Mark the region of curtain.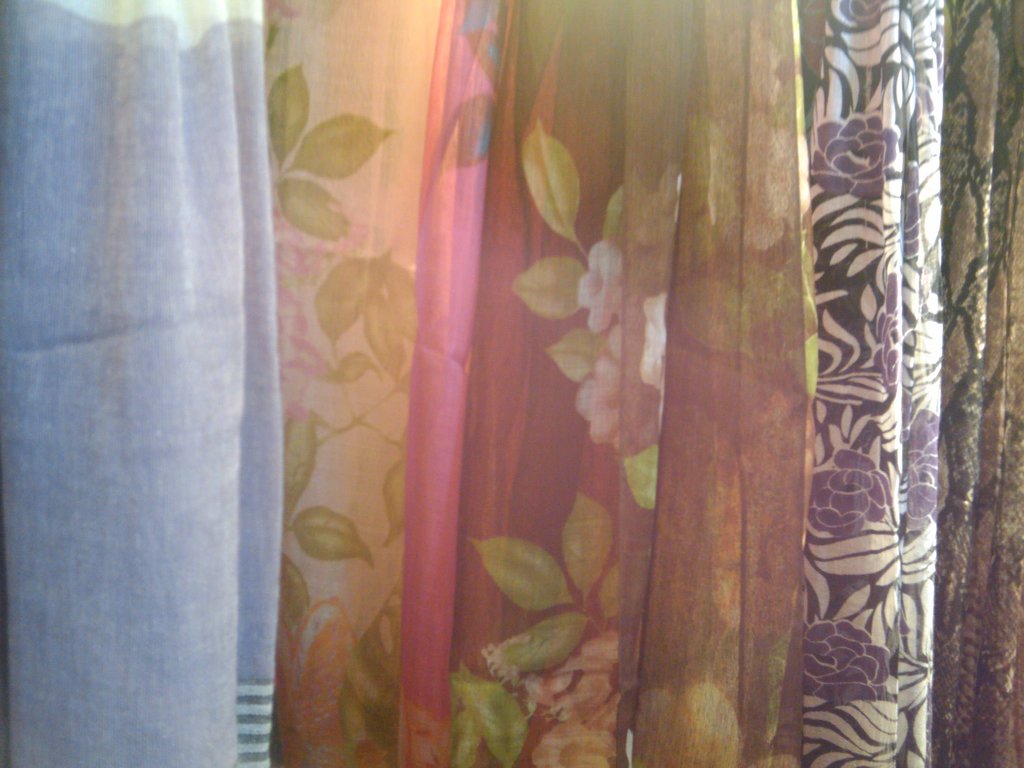
Region: l=804, t=0, r=1023, b=767.
